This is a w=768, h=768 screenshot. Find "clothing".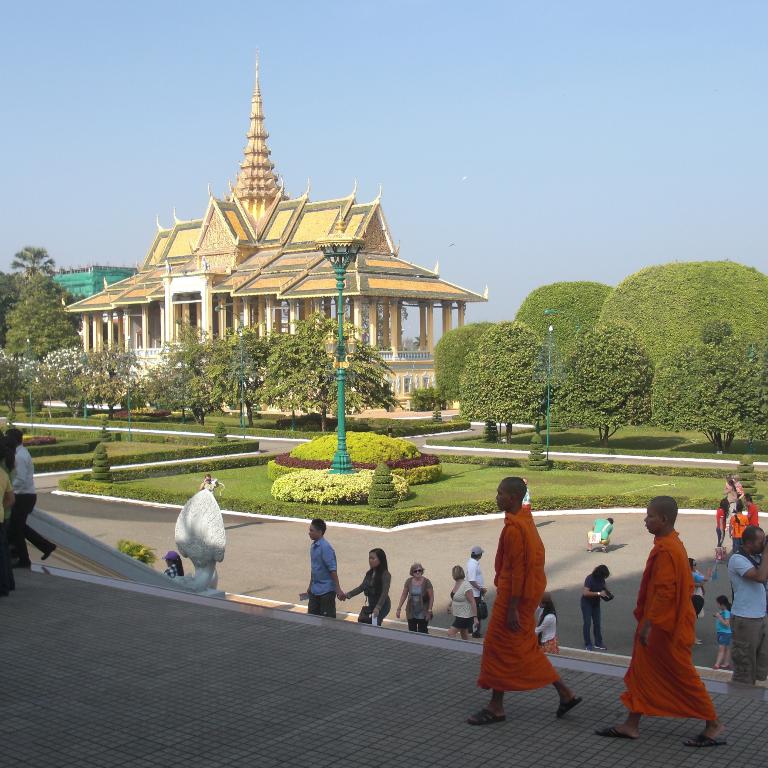
Bounding box: <box>400,574,433,635</box>.
